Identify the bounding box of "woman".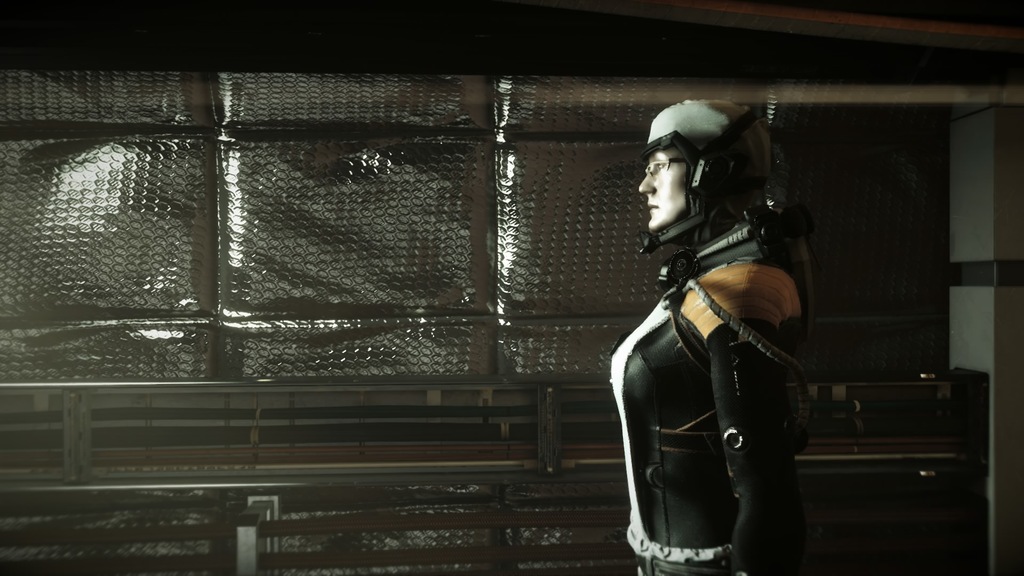
pyautogui.locateOnScreen(612, 92, 810, 575).
